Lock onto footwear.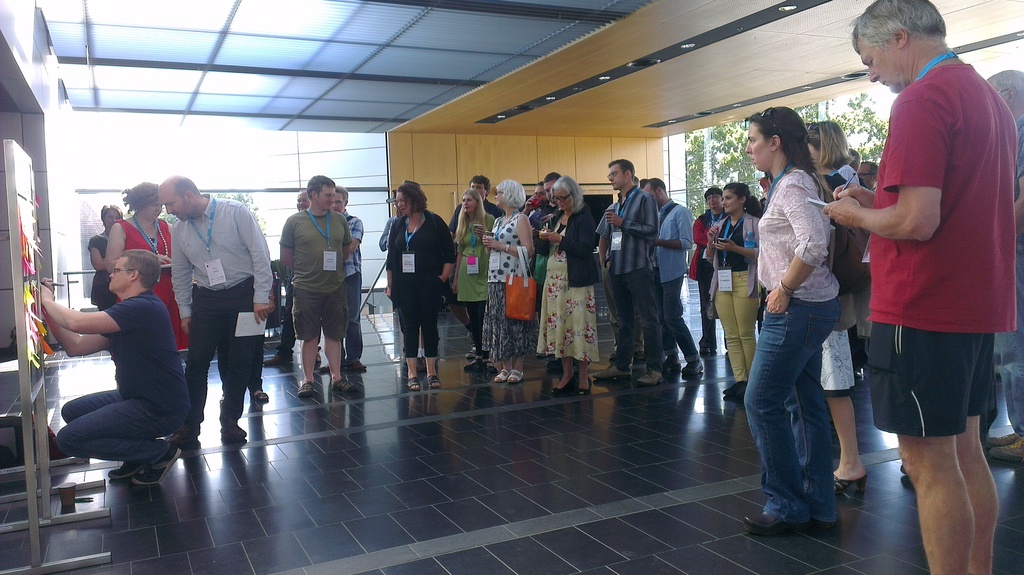
Locked: (x1=349, y1=359, x2=366, y2=366).
